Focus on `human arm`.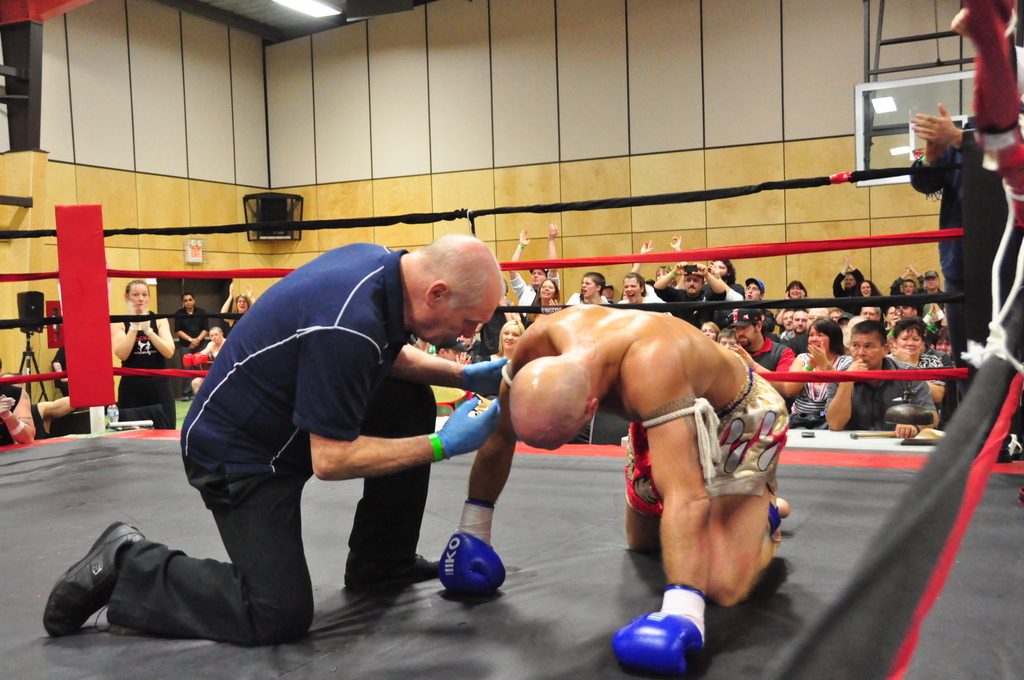
Focused at {"x1": 504, "y1": 225, "x2": 529, "y2": 292}.
